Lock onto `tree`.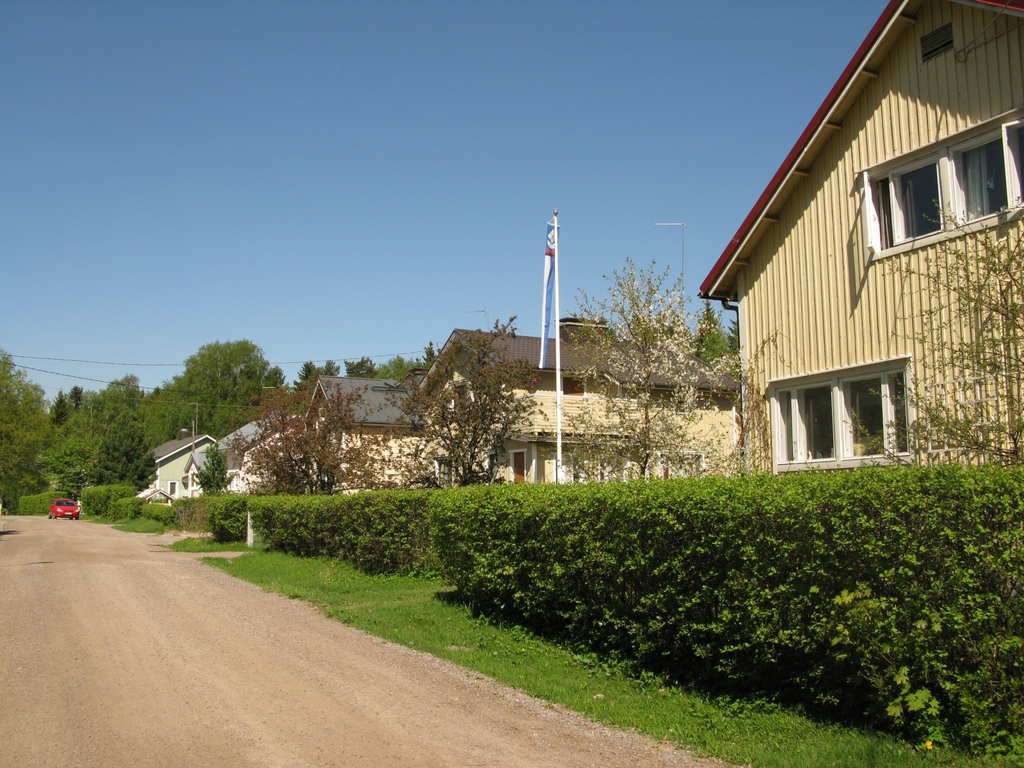
Locked: 297/358/339/392.
